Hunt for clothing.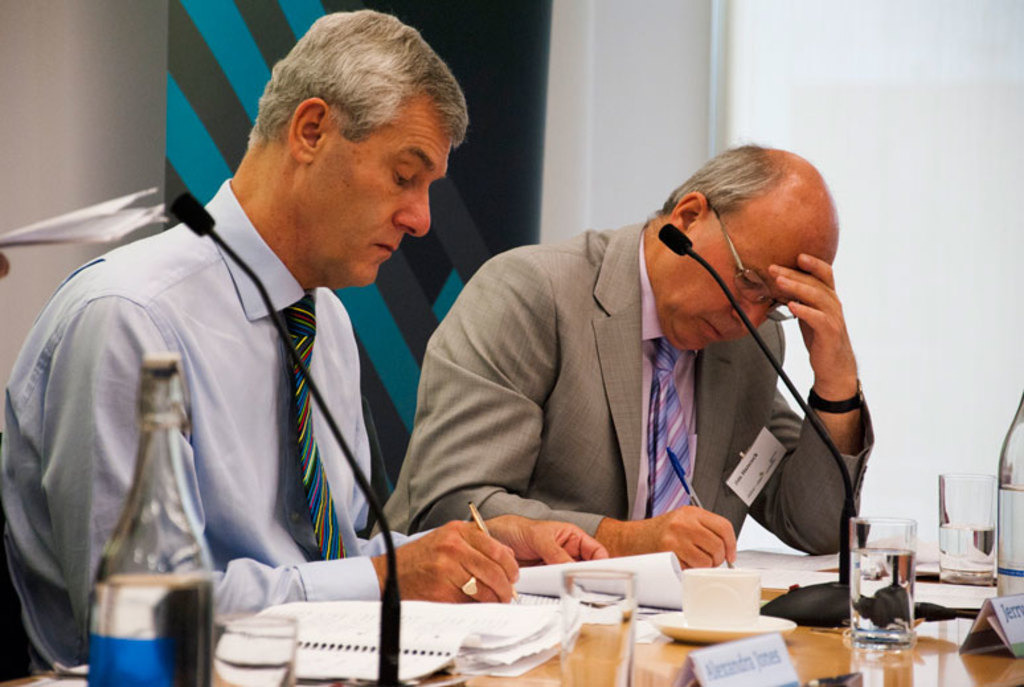
Hunted down at 370 212 871 559.
